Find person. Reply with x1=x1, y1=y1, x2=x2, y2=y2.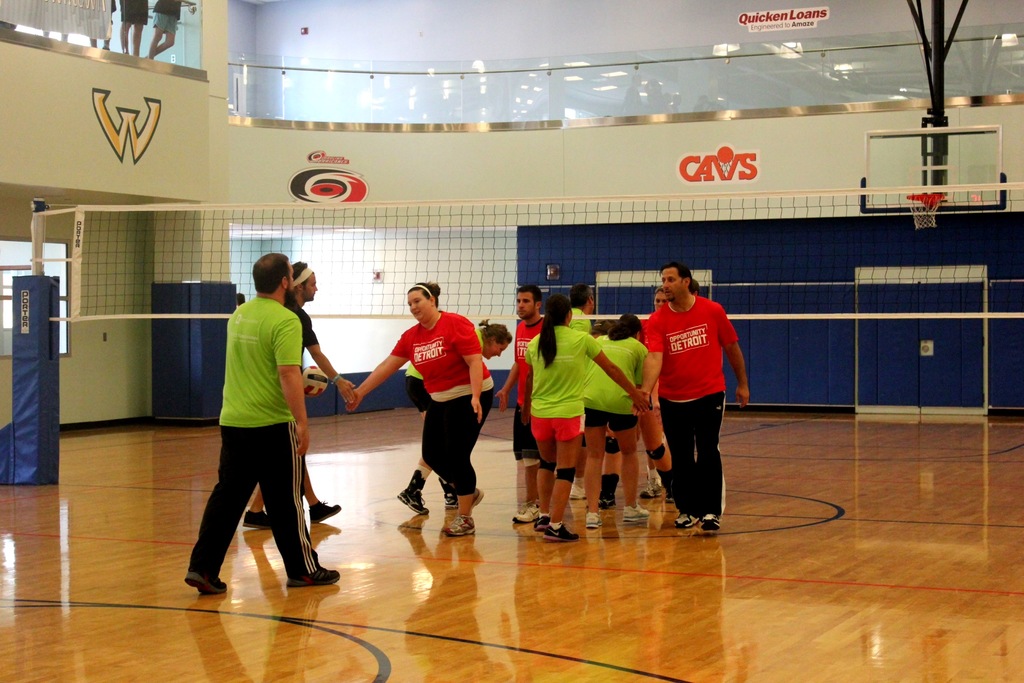
x1=393, y1=322, x2=514, y2=519.
